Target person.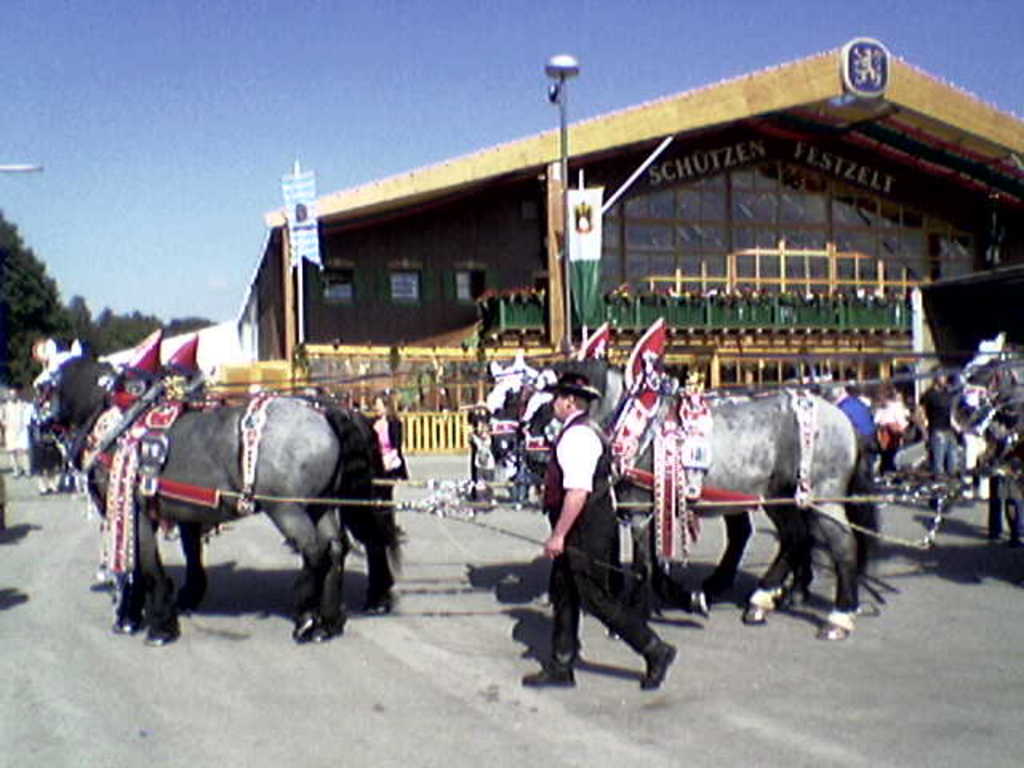
Target region: [922, 368, 966, 506].
